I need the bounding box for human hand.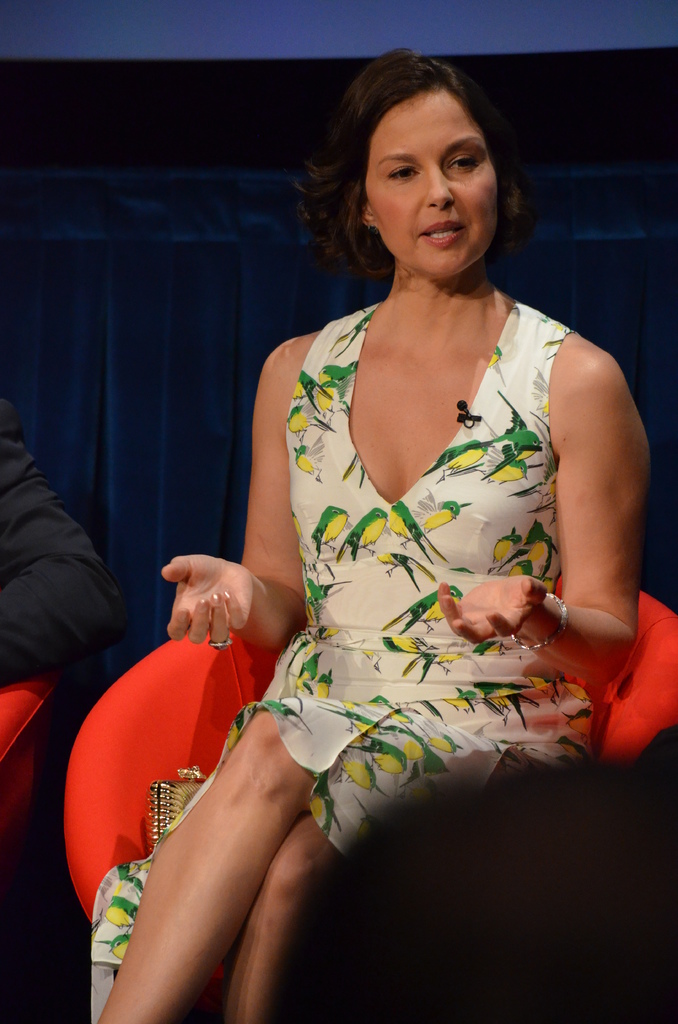
Here it is: box=[436, 574, 550, 646].
